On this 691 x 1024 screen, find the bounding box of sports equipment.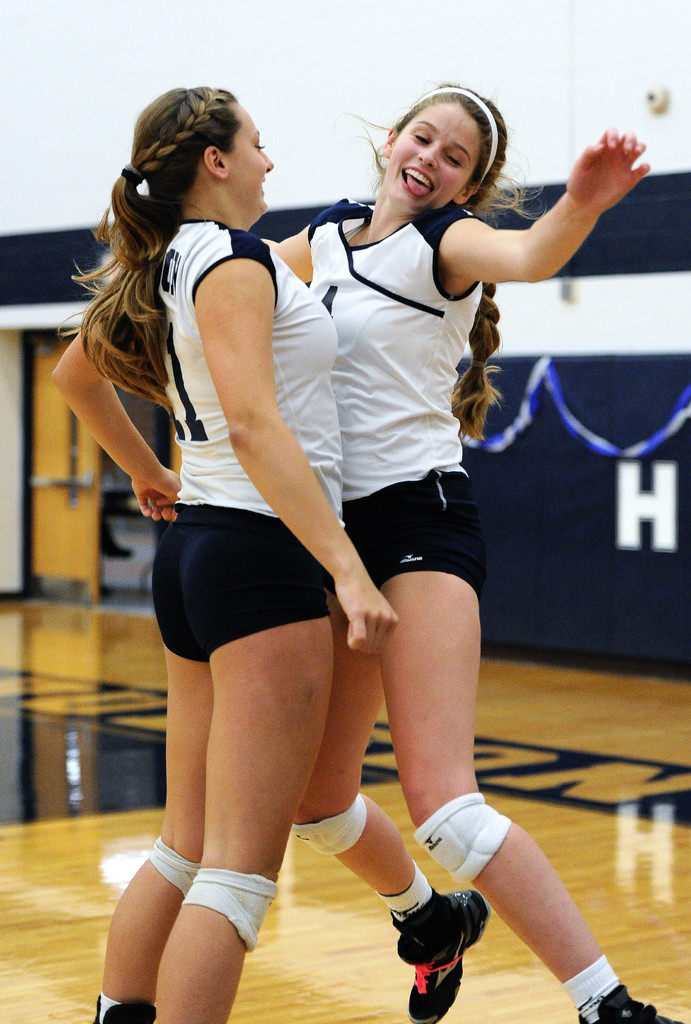
Bounding box: <bbox>397, 887, 485, 1020</bbox>.
